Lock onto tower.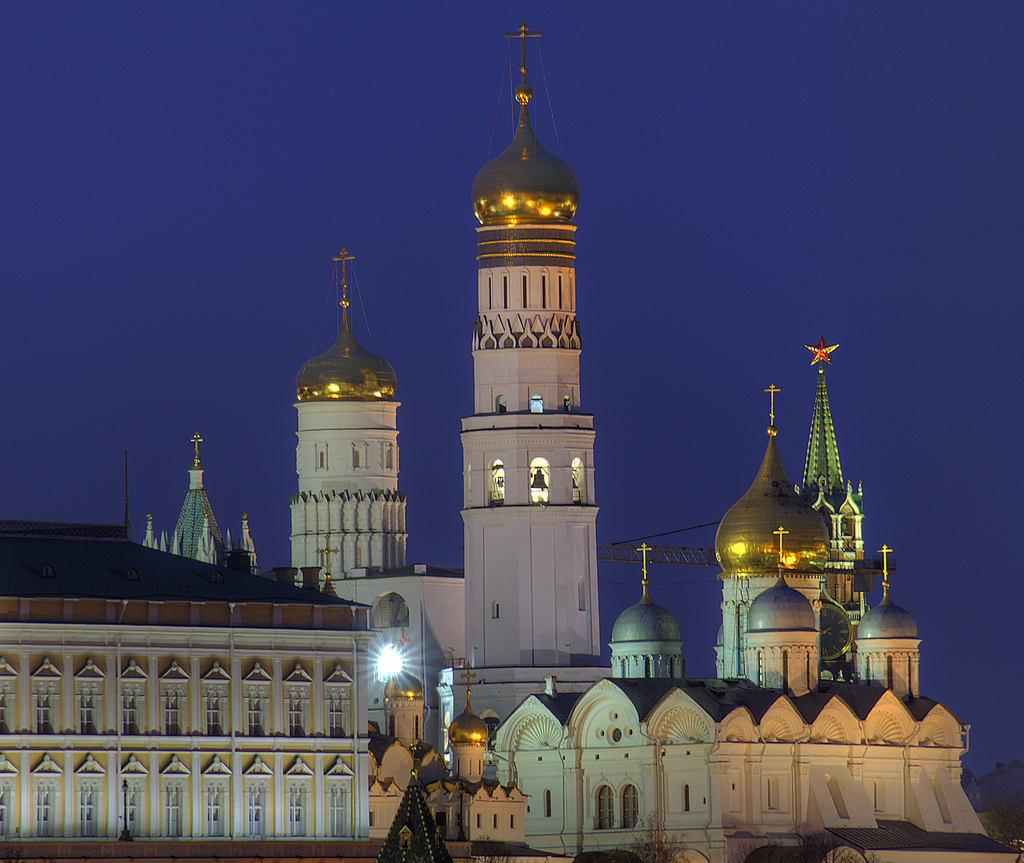
Locked: (175,436,232,556).
